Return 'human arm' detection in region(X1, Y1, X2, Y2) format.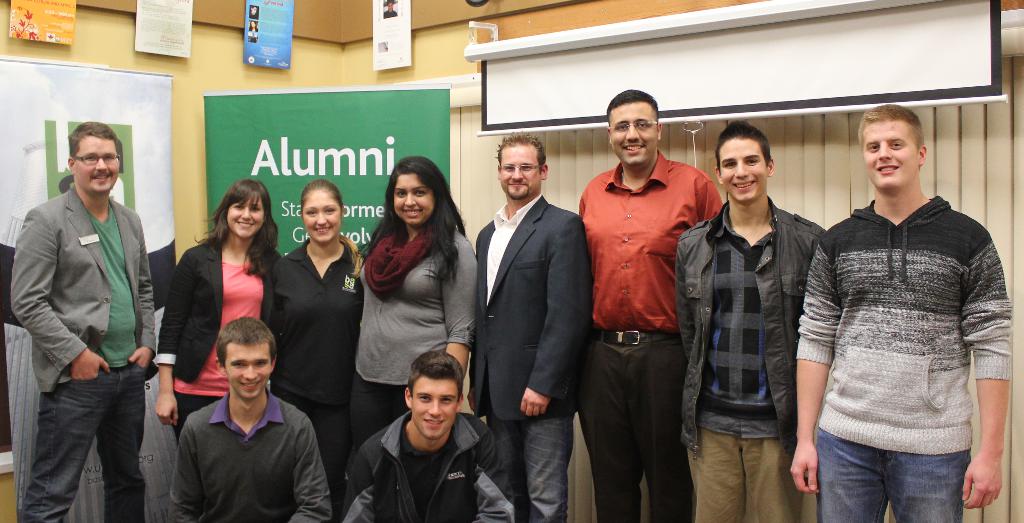
region(672, 230, 697, 359).
